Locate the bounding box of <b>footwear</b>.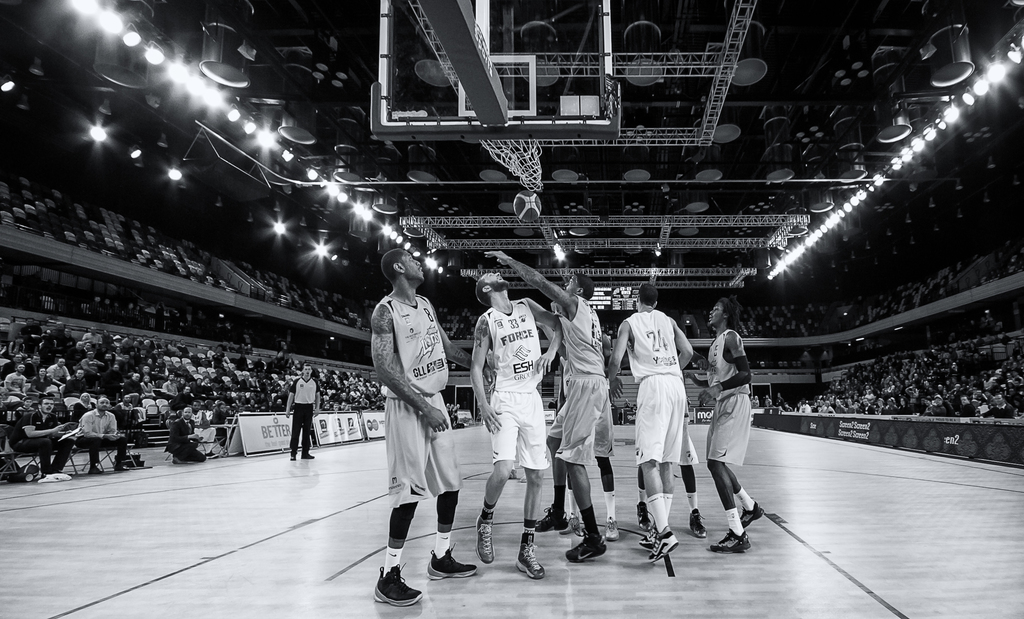
Bounding box: box=[473, 513, 500, 565].
